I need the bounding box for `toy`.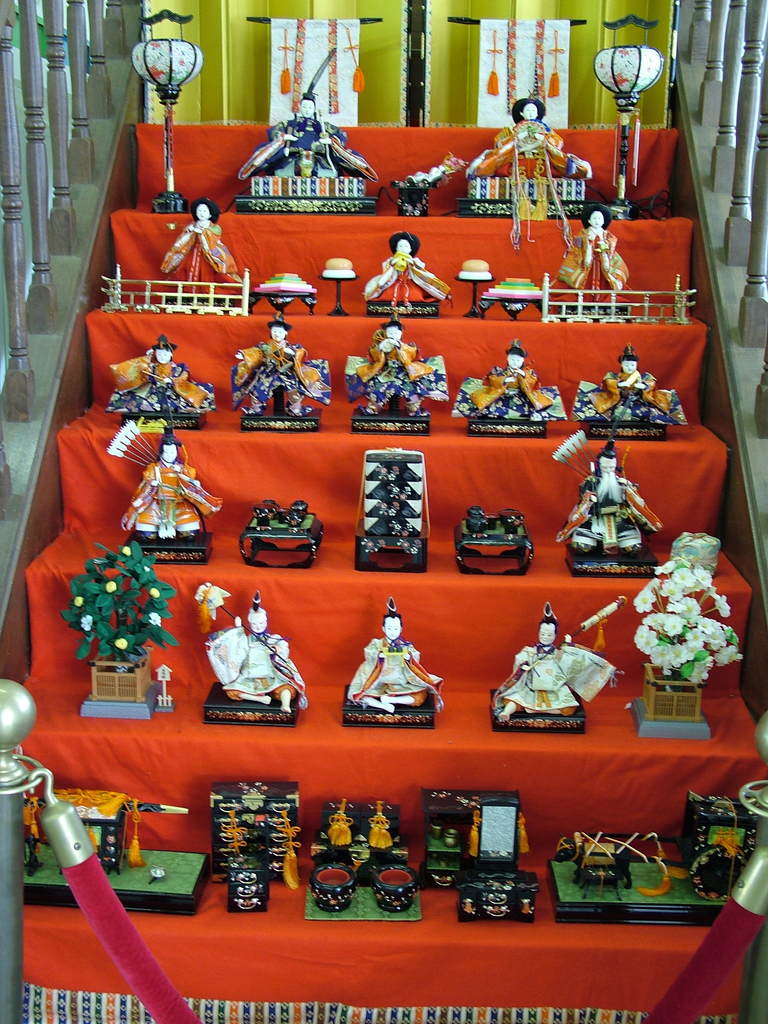
Here it is: <box>415,816,474,904</box>.
